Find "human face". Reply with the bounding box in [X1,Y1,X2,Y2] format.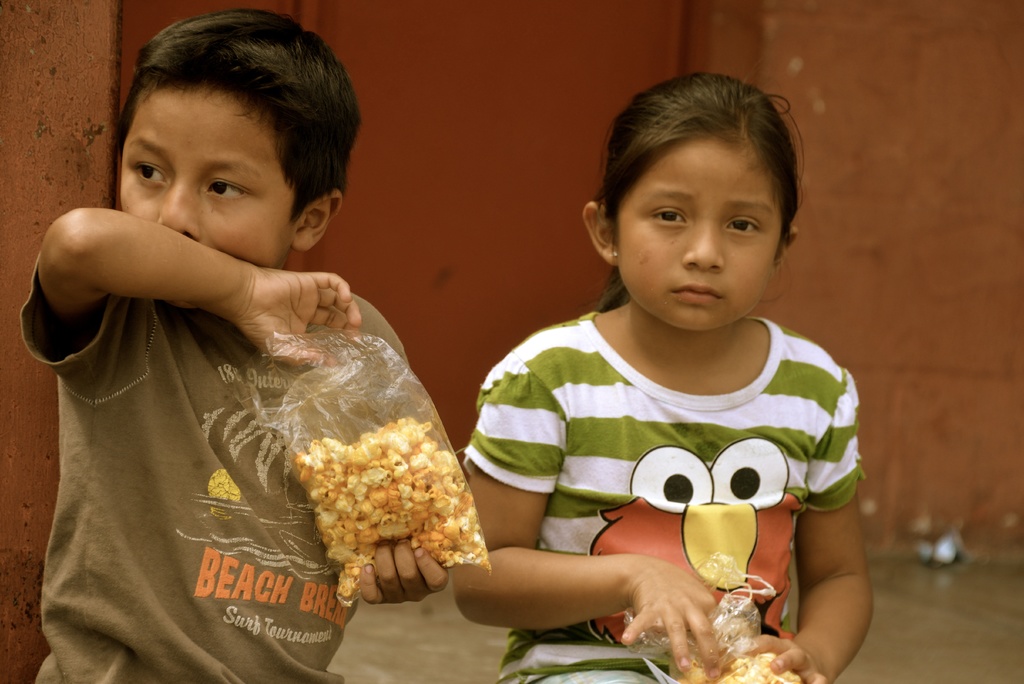
[123,96,301,268].
